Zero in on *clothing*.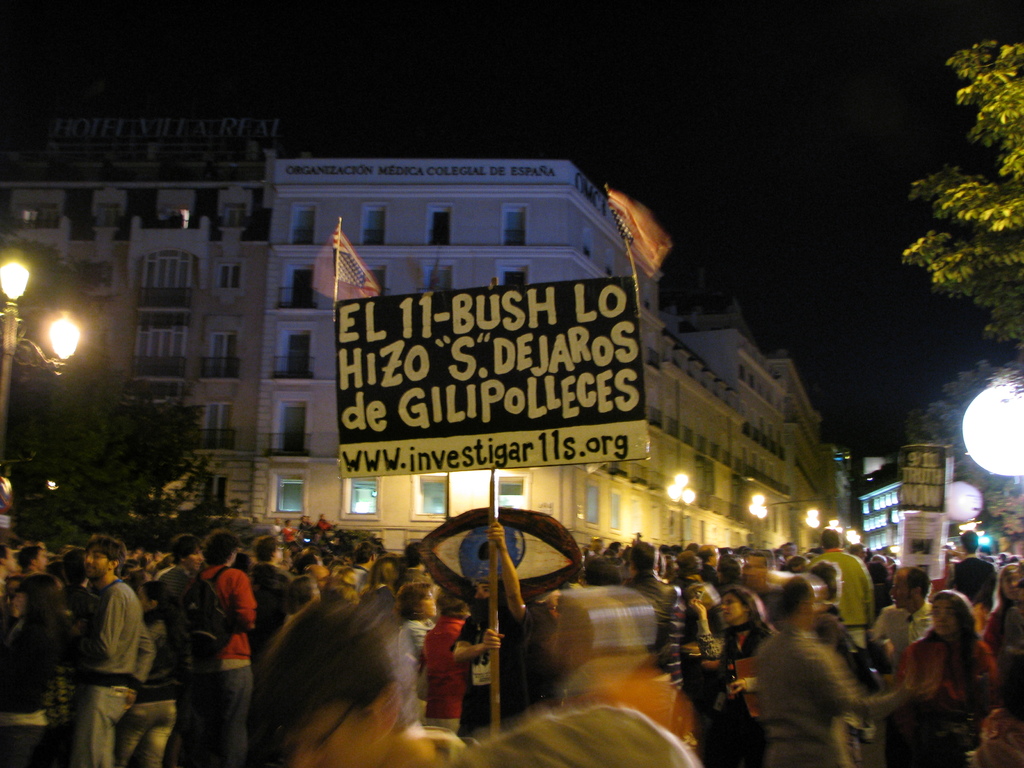
Zeroed in: 898 597 940 657.
